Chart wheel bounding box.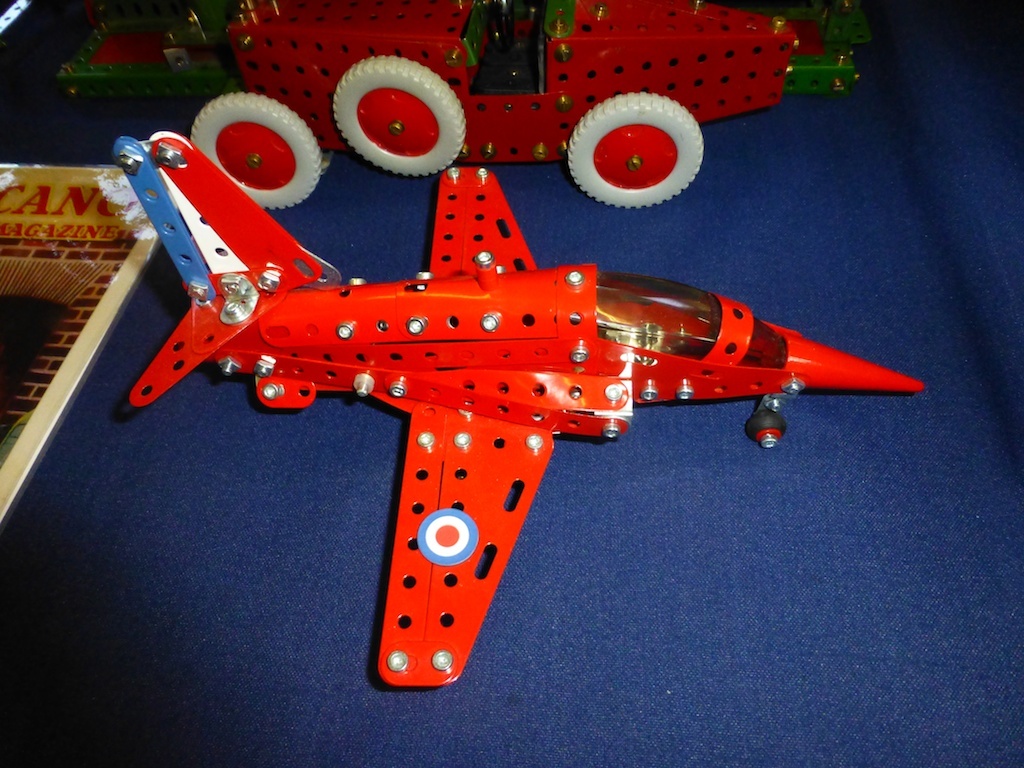
Charted: box(332, 49, 463, 180).
